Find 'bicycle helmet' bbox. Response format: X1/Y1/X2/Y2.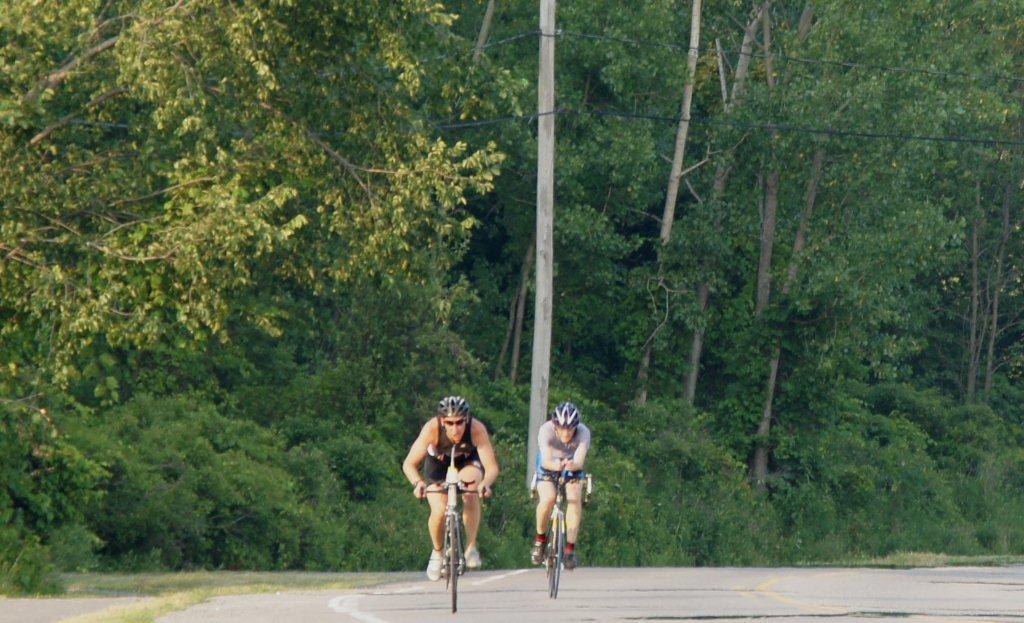
546/401/579/429.
